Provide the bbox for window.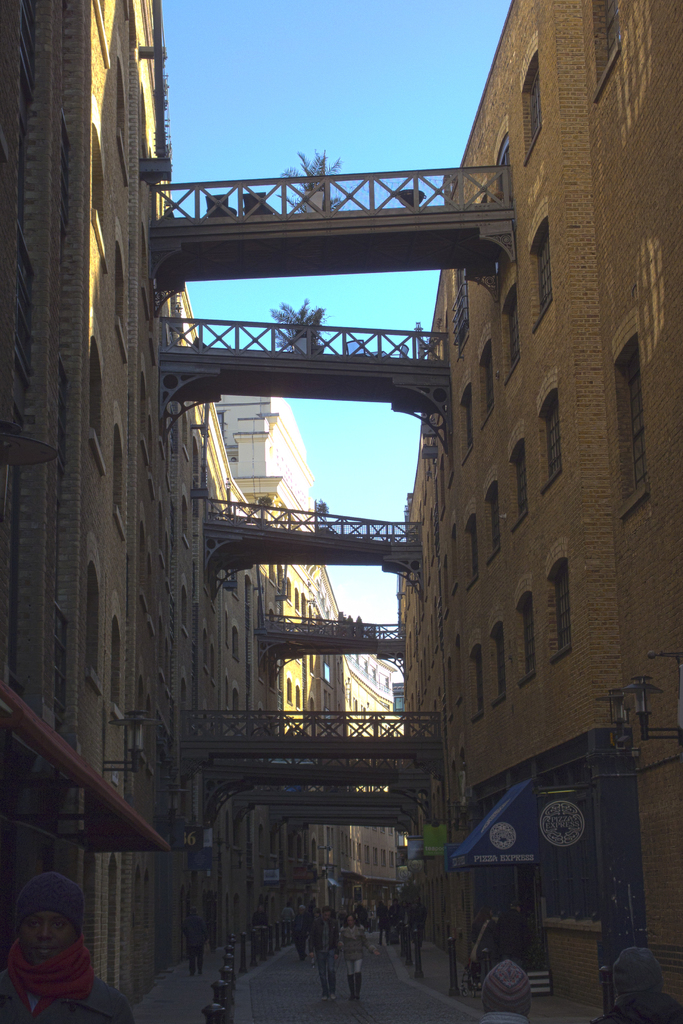
crop(181, 572, 189, 640).
